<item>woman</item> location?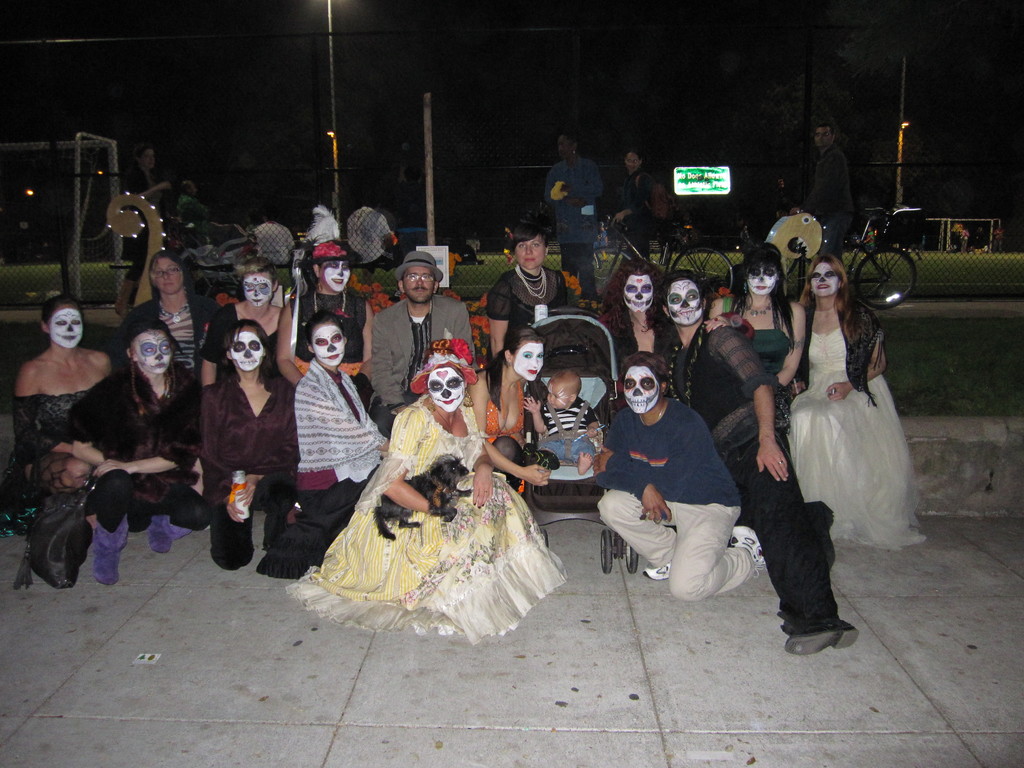
784:253:936:547
